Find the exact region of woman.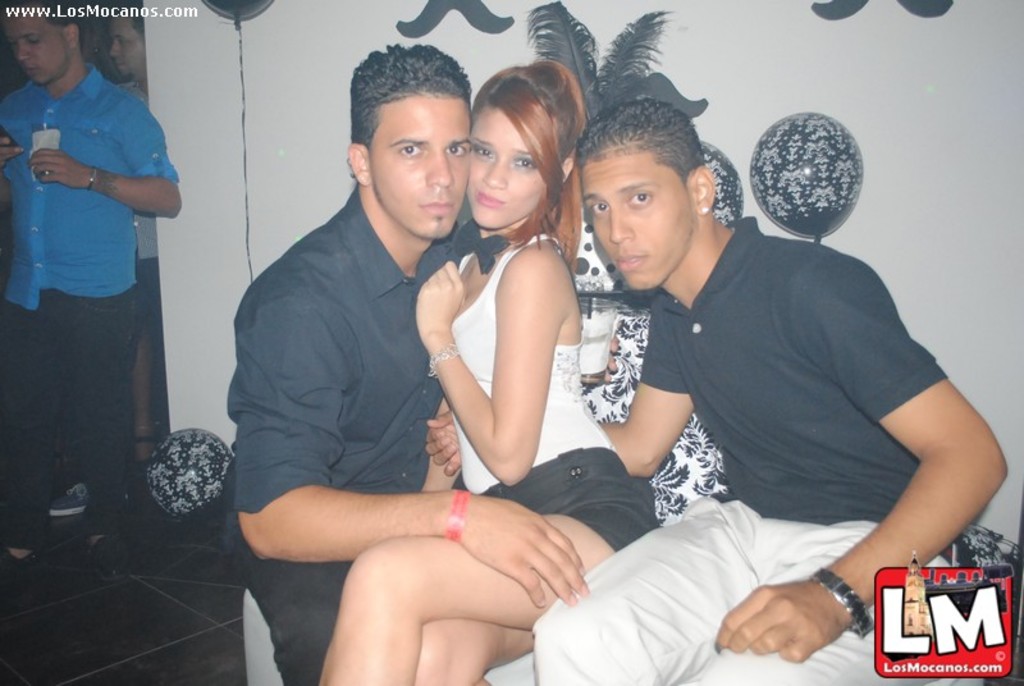
Exact region: {"x1": 404, "y1": 54, "x2": 591, "y2": 621}.
